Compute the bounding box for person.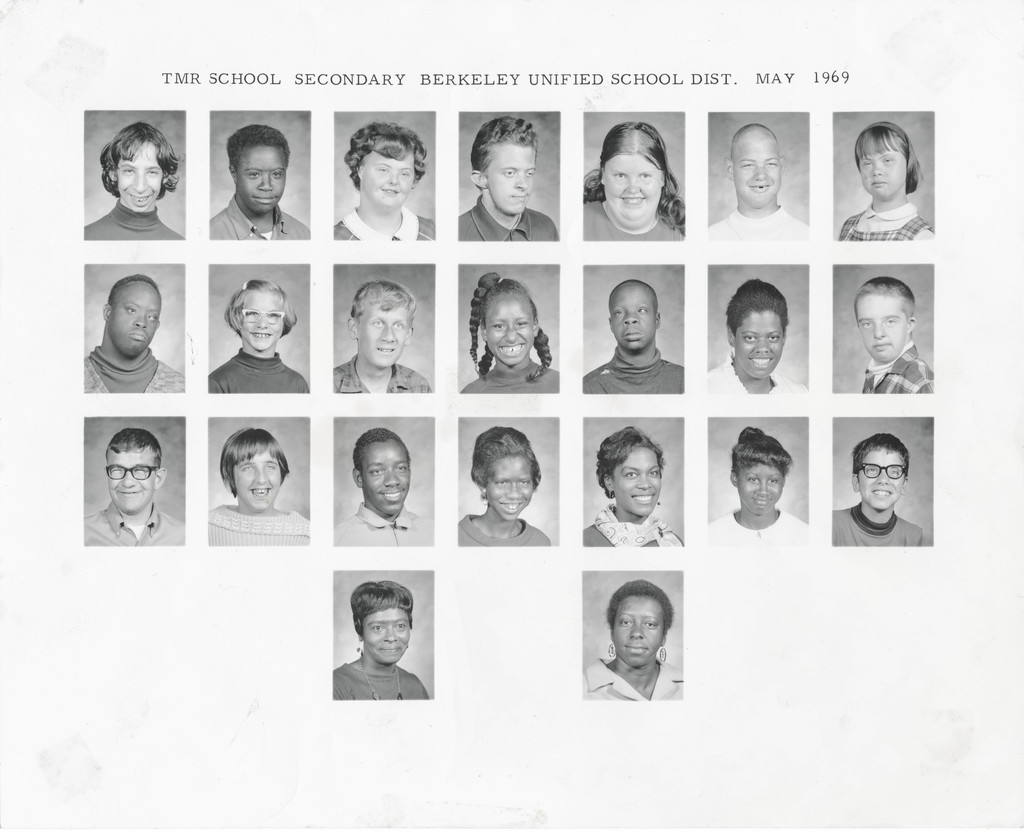
333/278/433/394.
